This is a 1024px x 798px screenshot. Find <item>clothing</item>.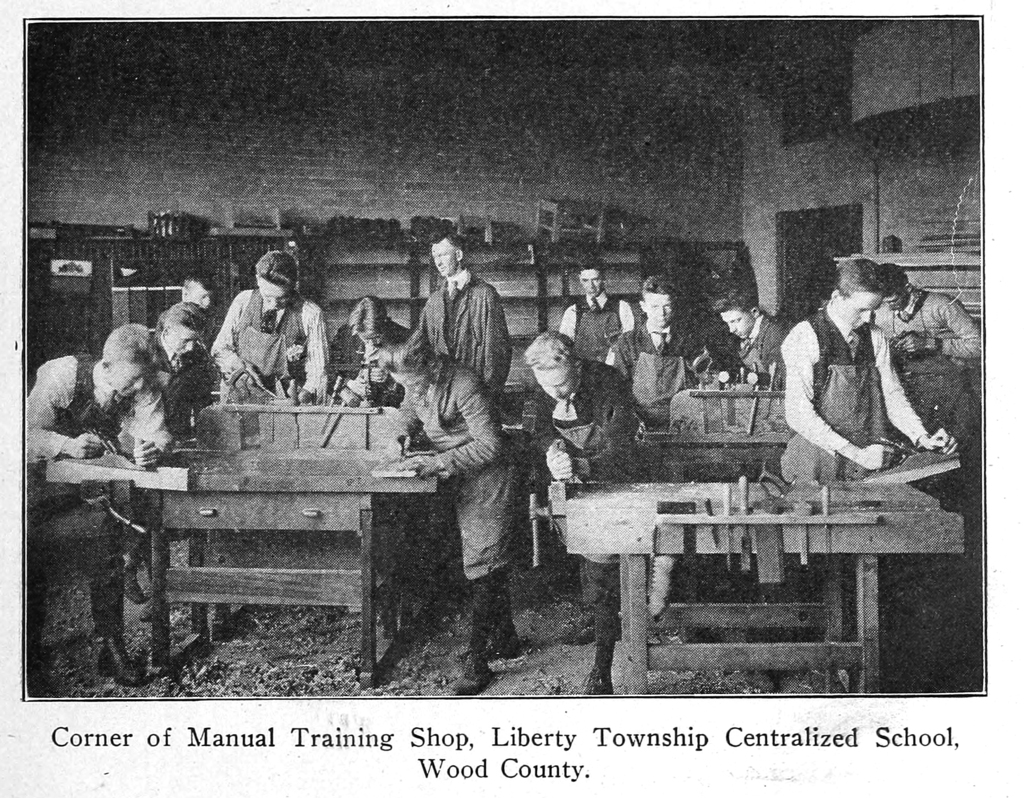
Bounding box: {"x1": 323, "y1": 325, "x2": 413, "y2": 400}.
